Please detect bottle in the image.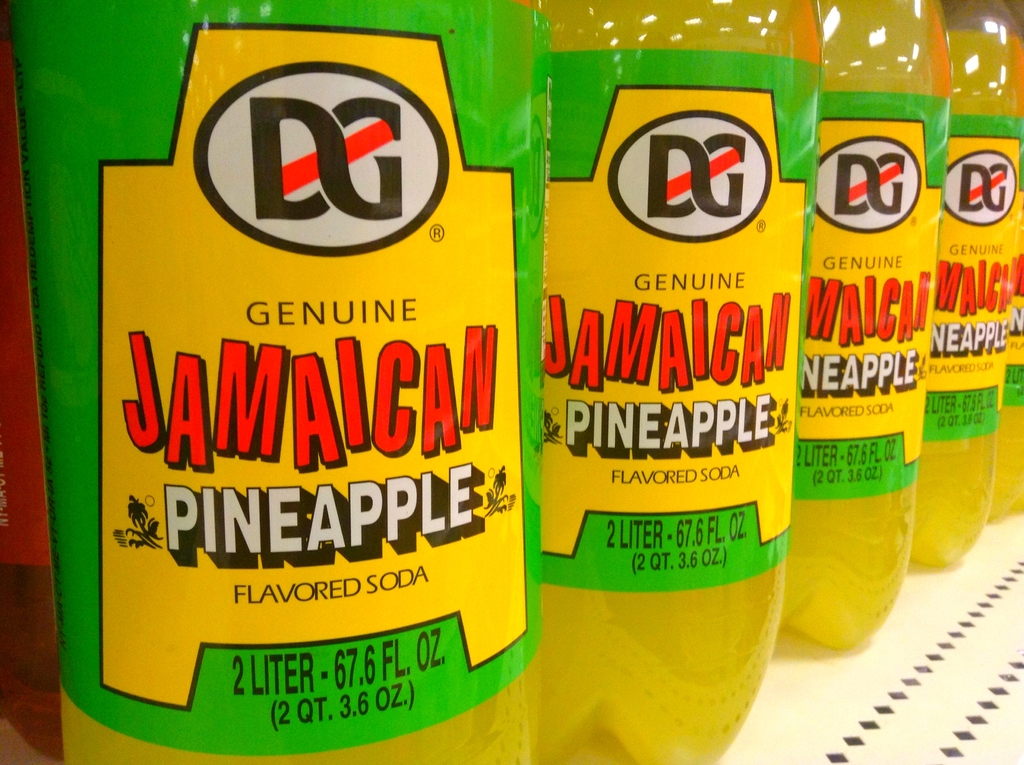
crop(9, 0, 537, 764).
